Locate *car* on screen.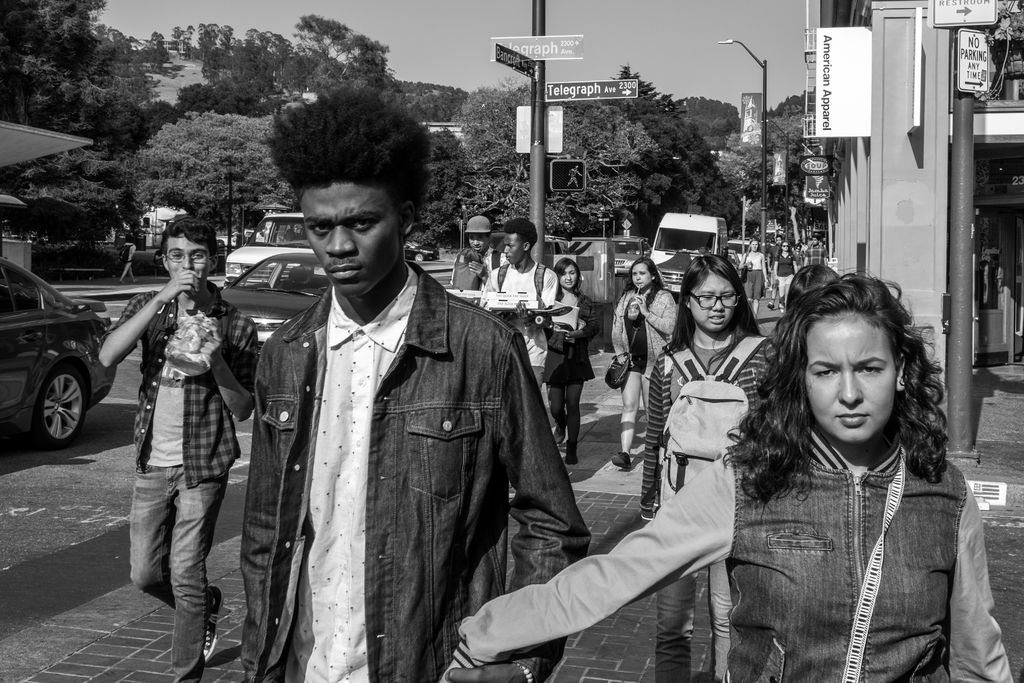
On screen at Rect(223, 206, 325, 284).
